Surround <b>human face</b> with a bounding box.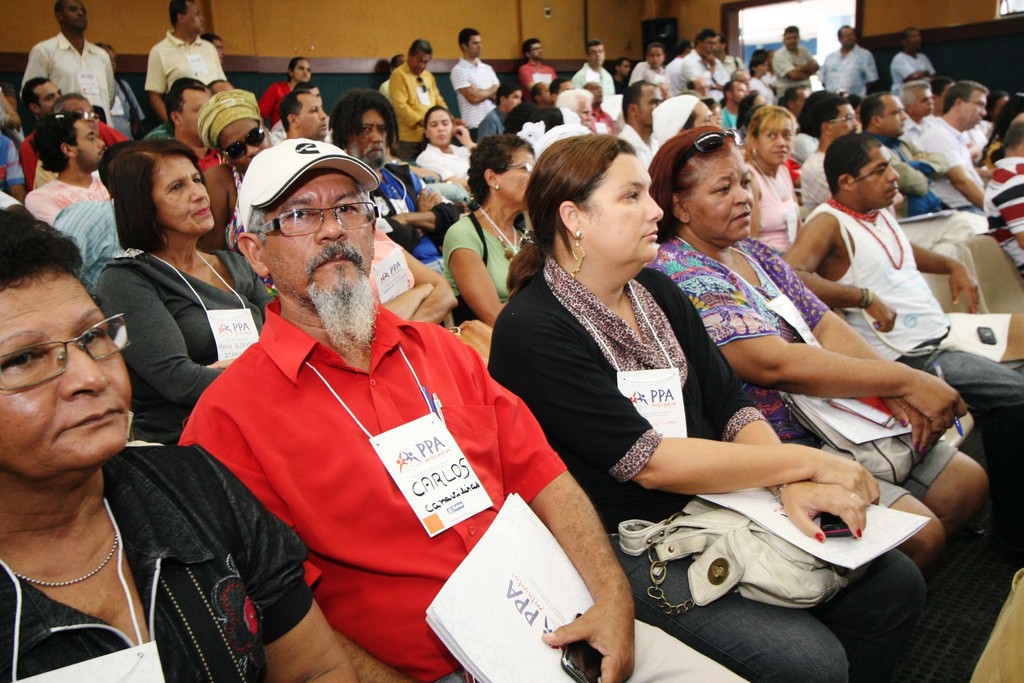
l=593, t=84, r=604, b=102.
